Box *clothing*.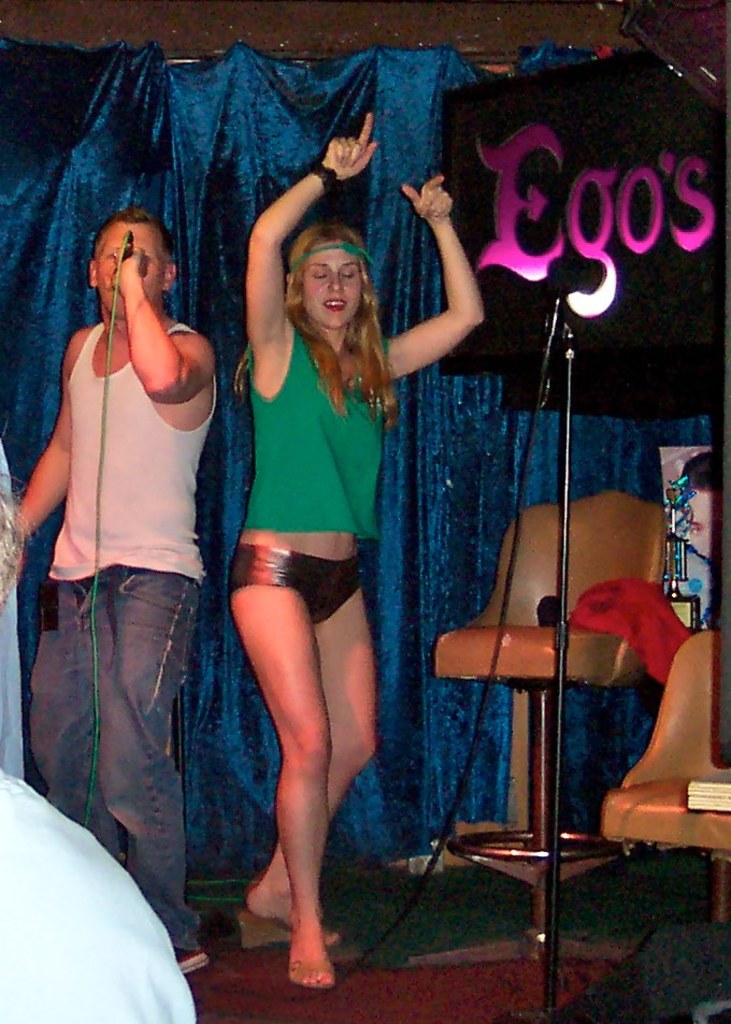
region(33, 321, 206, 947).
